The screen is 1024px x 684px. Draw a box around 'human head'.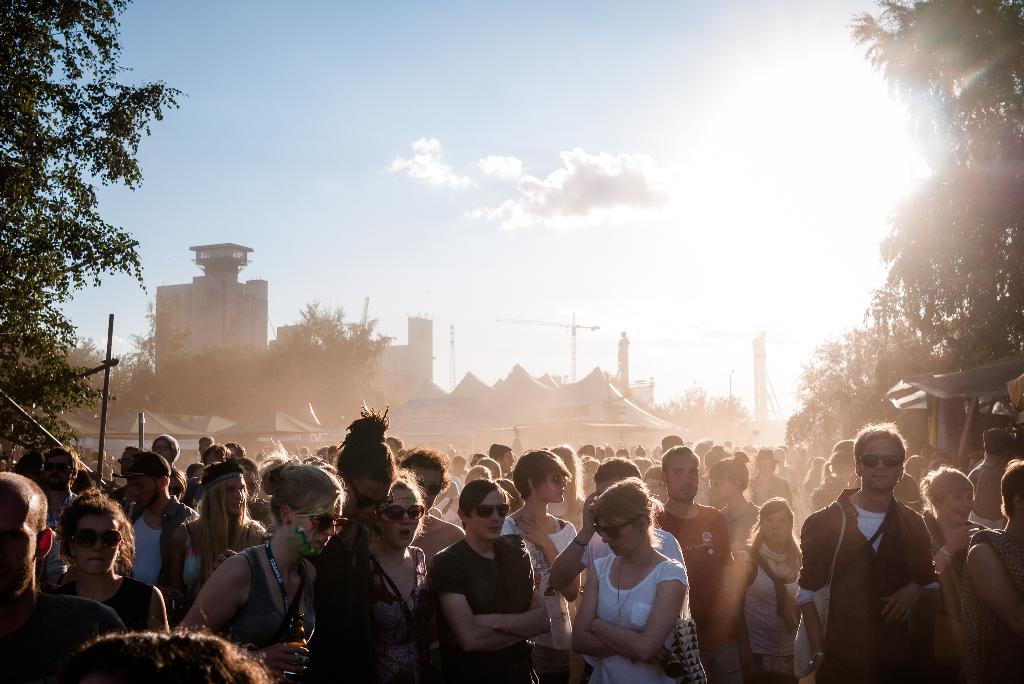
399, 443, 445, 512.
